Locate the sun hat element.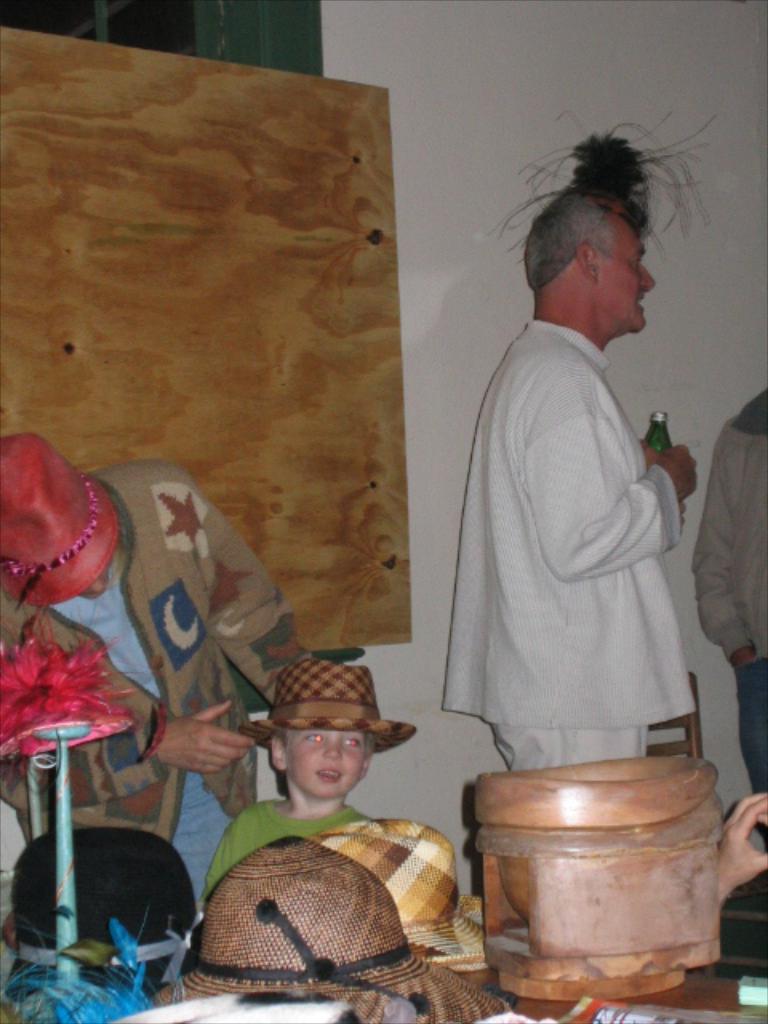
Element bbox: select_region(235, 658, 424, 758).
